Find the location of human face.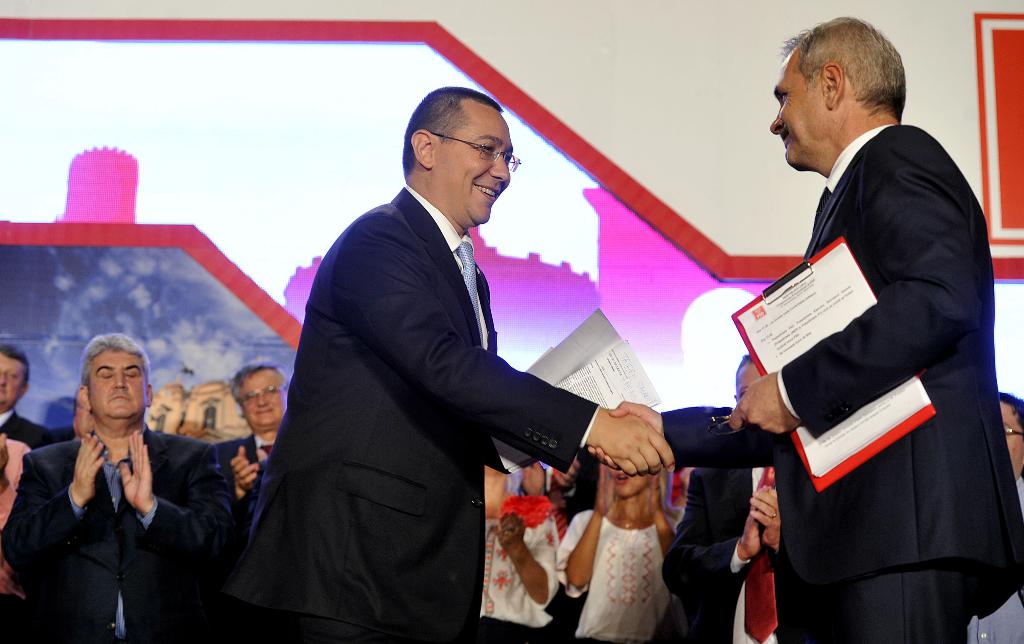
Location: select_region(239, 374, 287, 428).
